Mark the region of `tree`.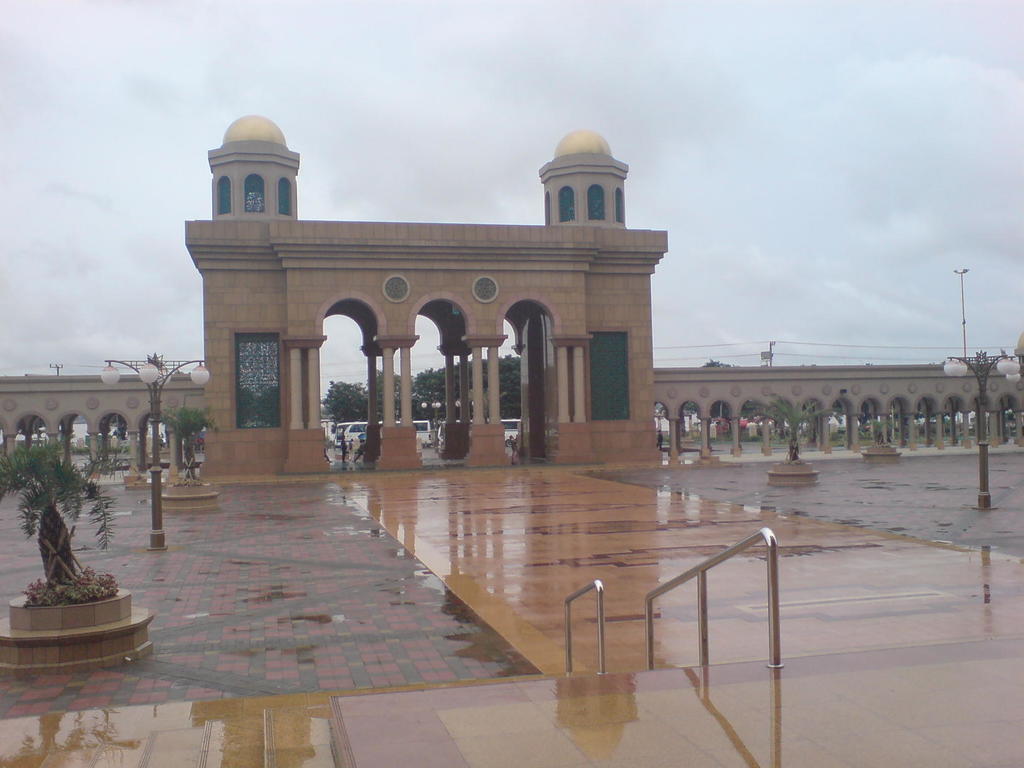
Region: (left=684, top=355, right=751, bottom=420).
